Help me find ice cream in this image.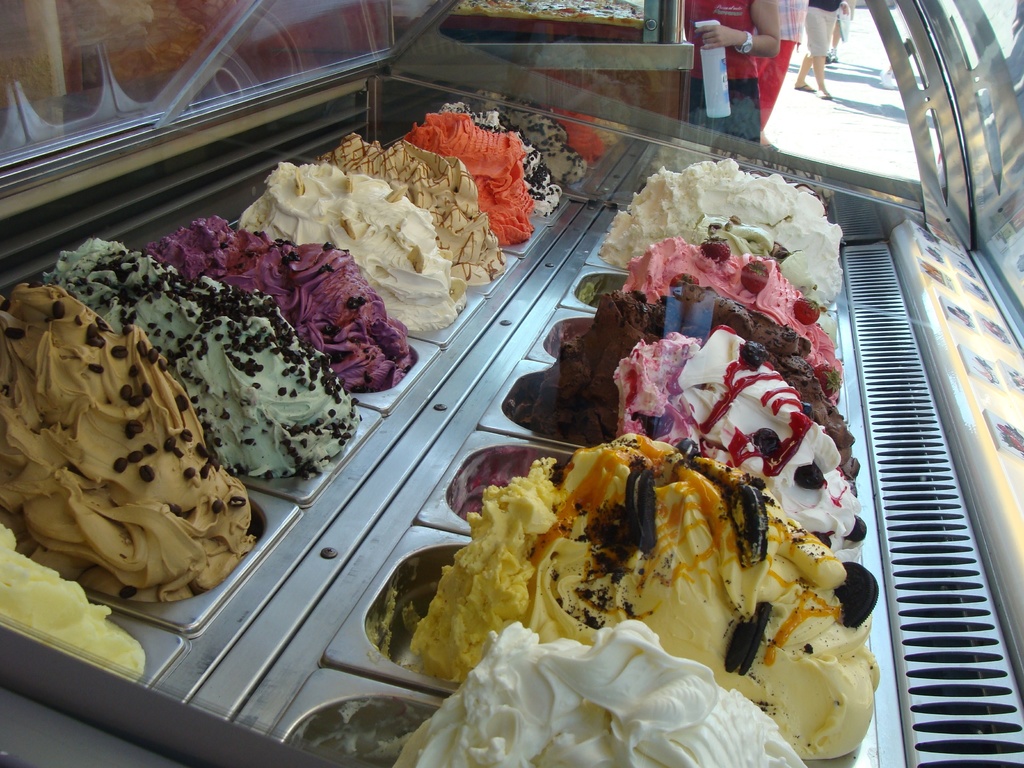
Found it: detection(504, 114, 591, 184).
